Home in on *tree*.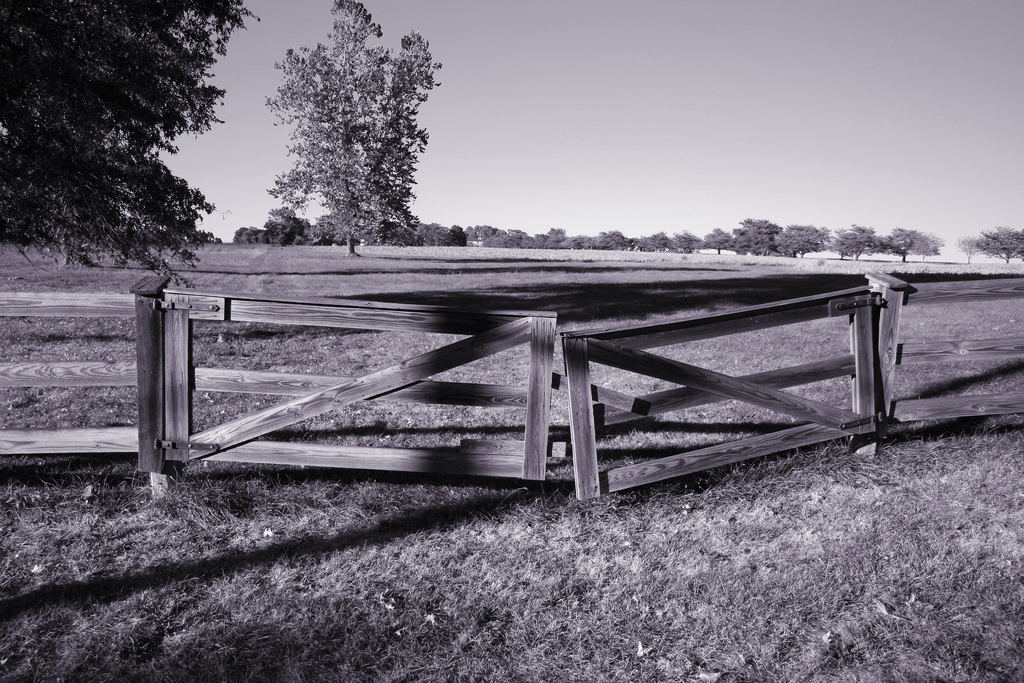
Homed in at l=776, t=224, r=829, b=258.
